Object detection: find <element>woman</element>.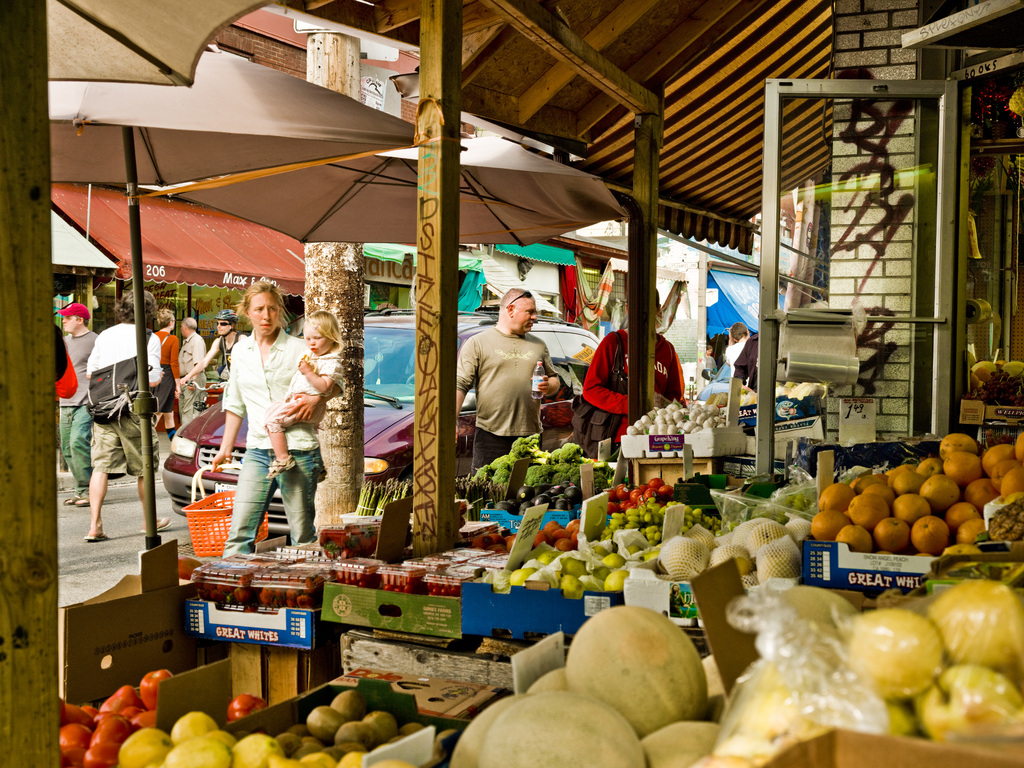
select_region(583, 286, 686, 456).
